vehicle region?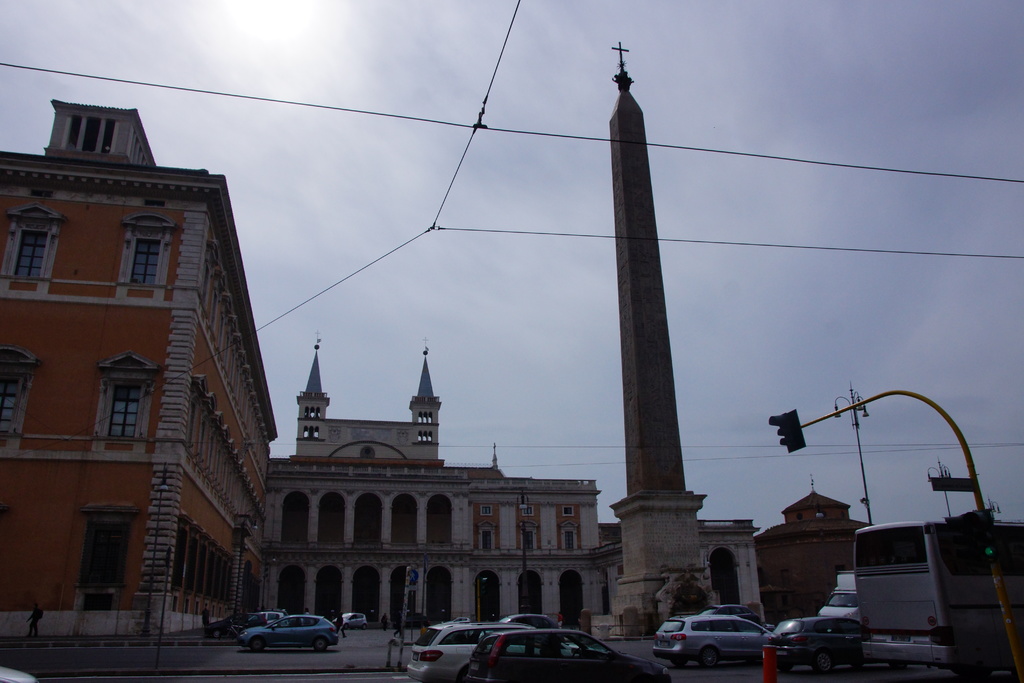
<region>497, 611, 558, 629</region>
